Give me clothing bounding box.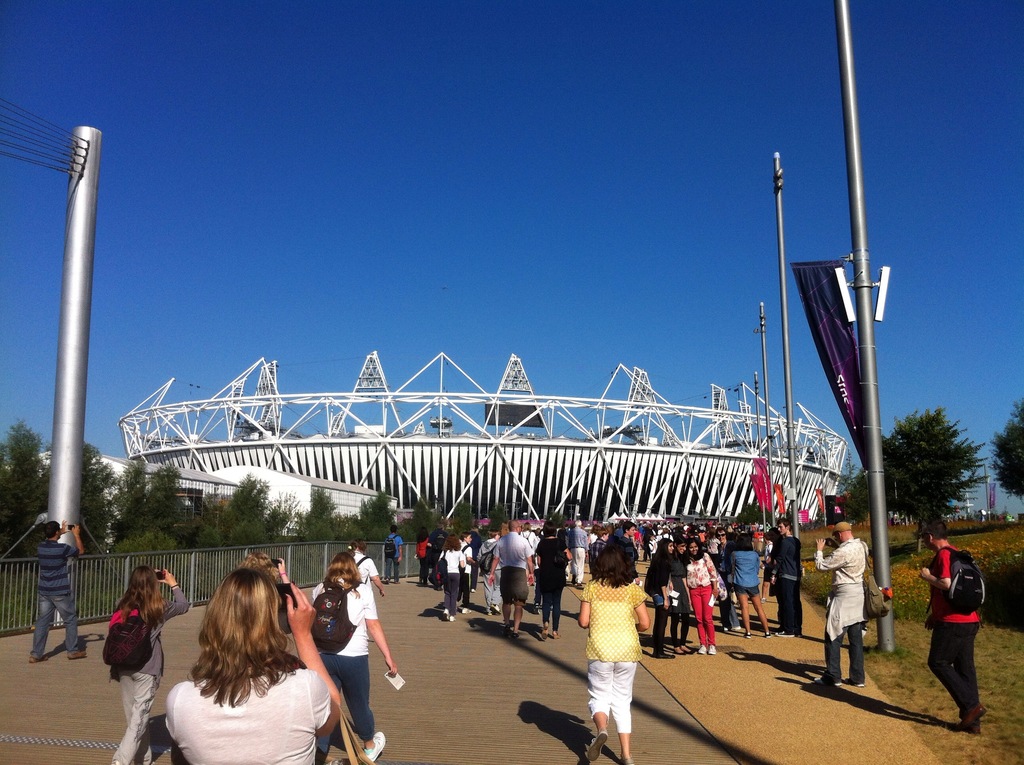
bbox(680, 550, 718, 642).
